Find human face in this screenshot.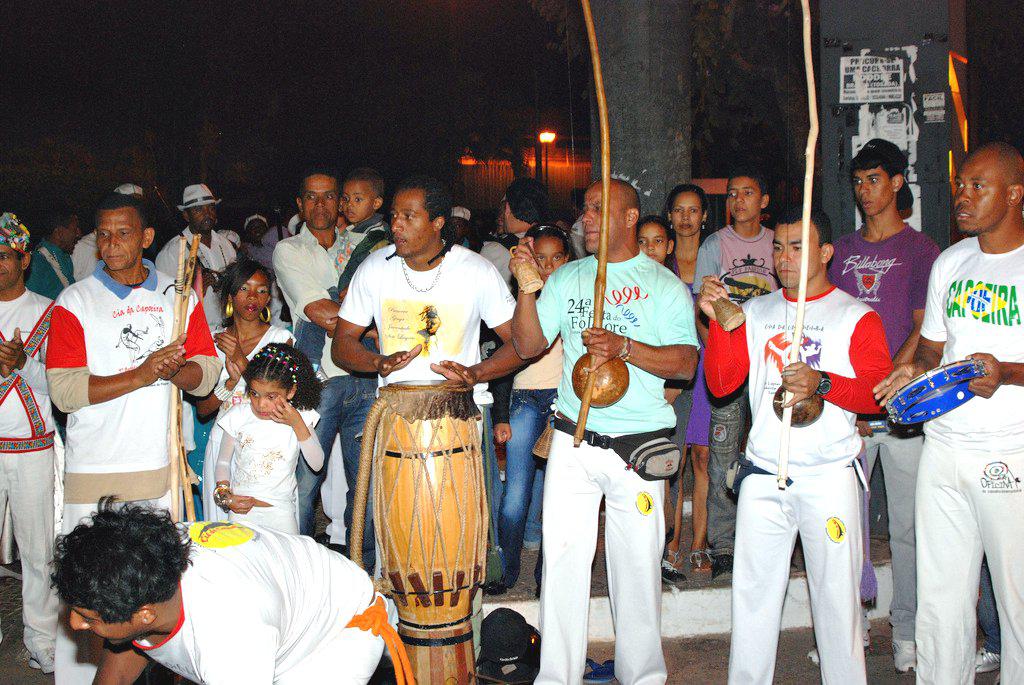
The bounding box for human face is (532, 230, 563, 273).
